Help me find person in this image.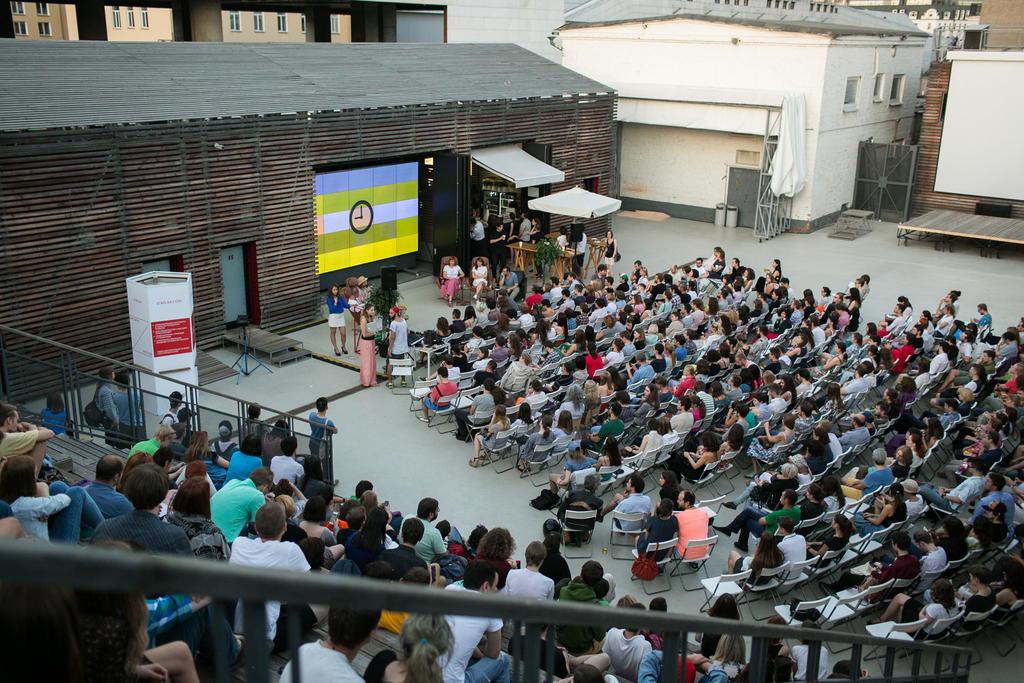
Found it: <box>224,433,273,476</box>.
